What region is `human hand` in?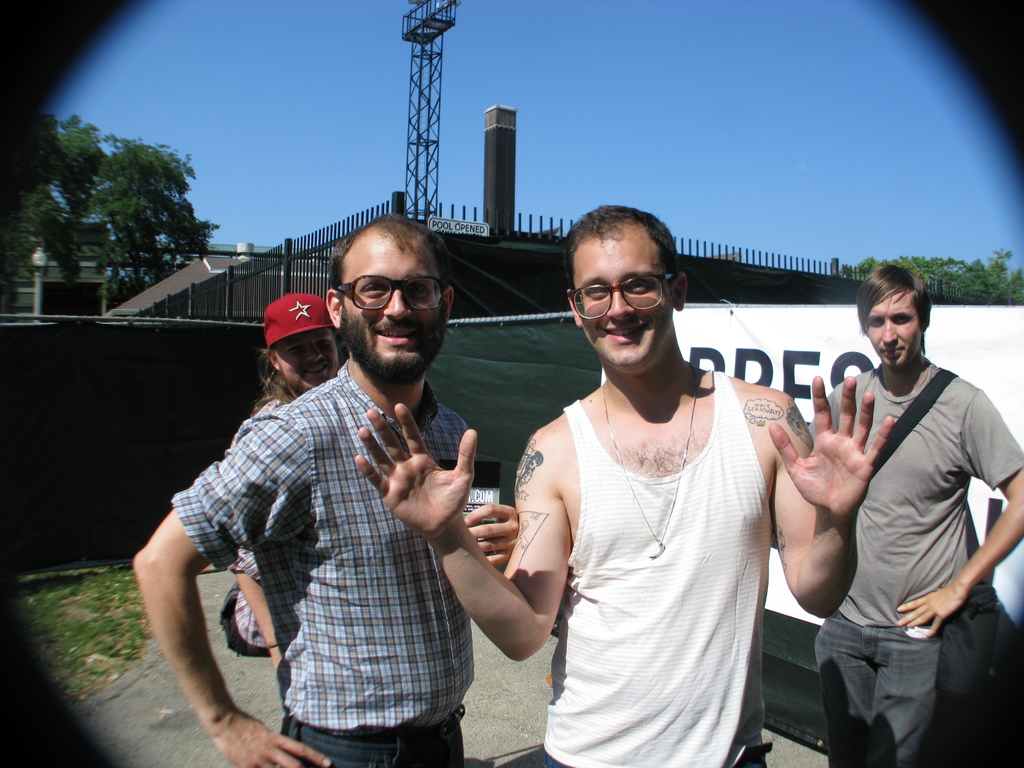
{"x1": 768, "y1": 374, "x2": 896, "y2": 523}.
